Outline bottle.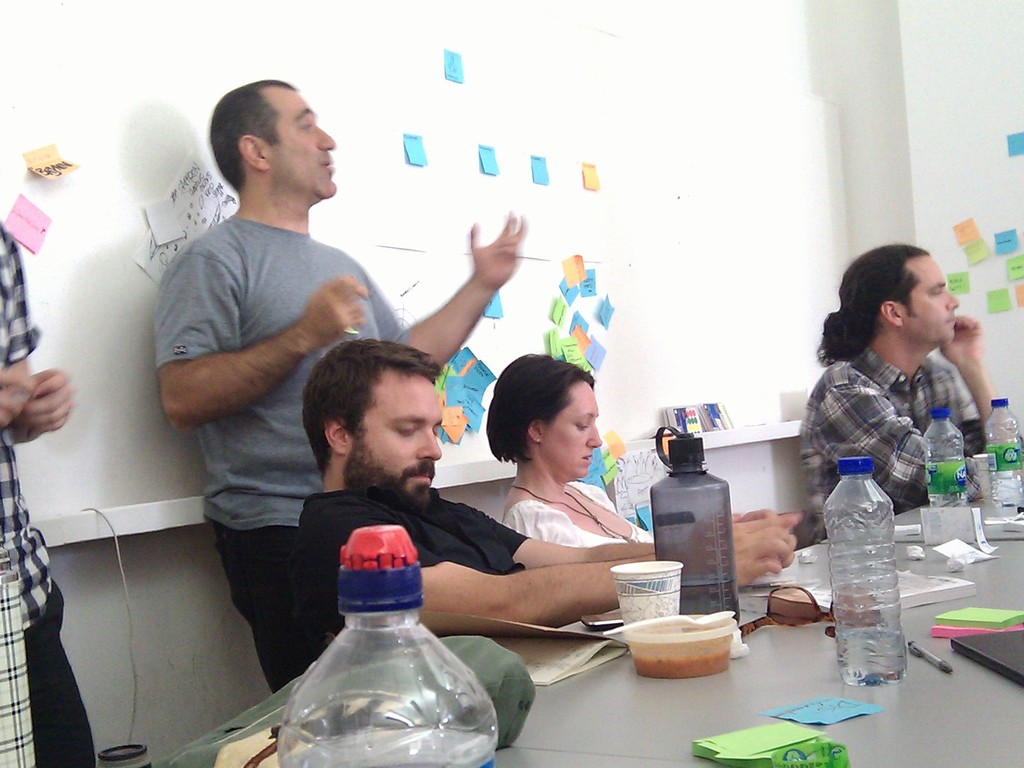
Outline: x1=984, y1=396, x2=1023, y2=504.
